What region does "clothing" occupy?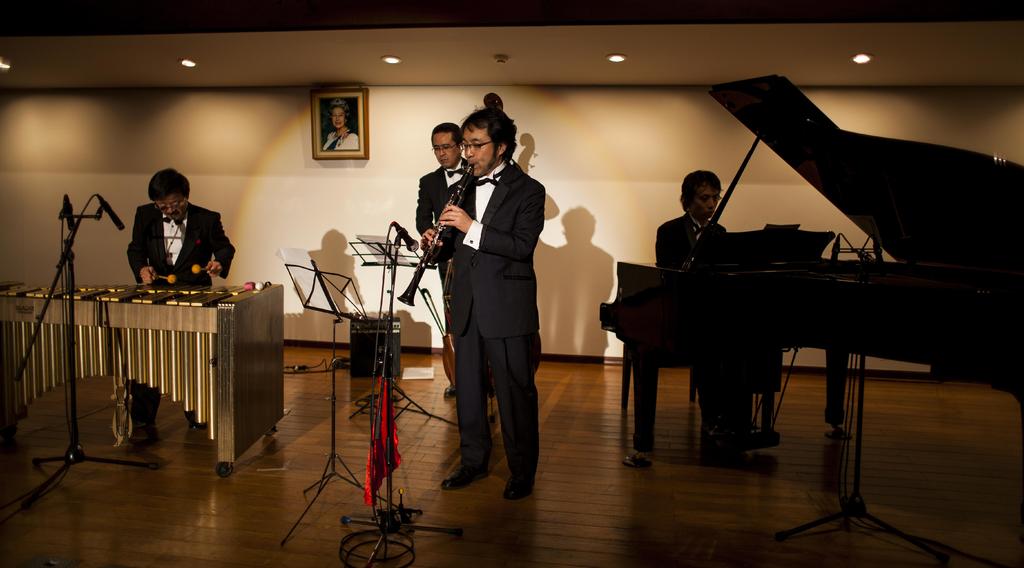
(420, 163, 462, 274).
